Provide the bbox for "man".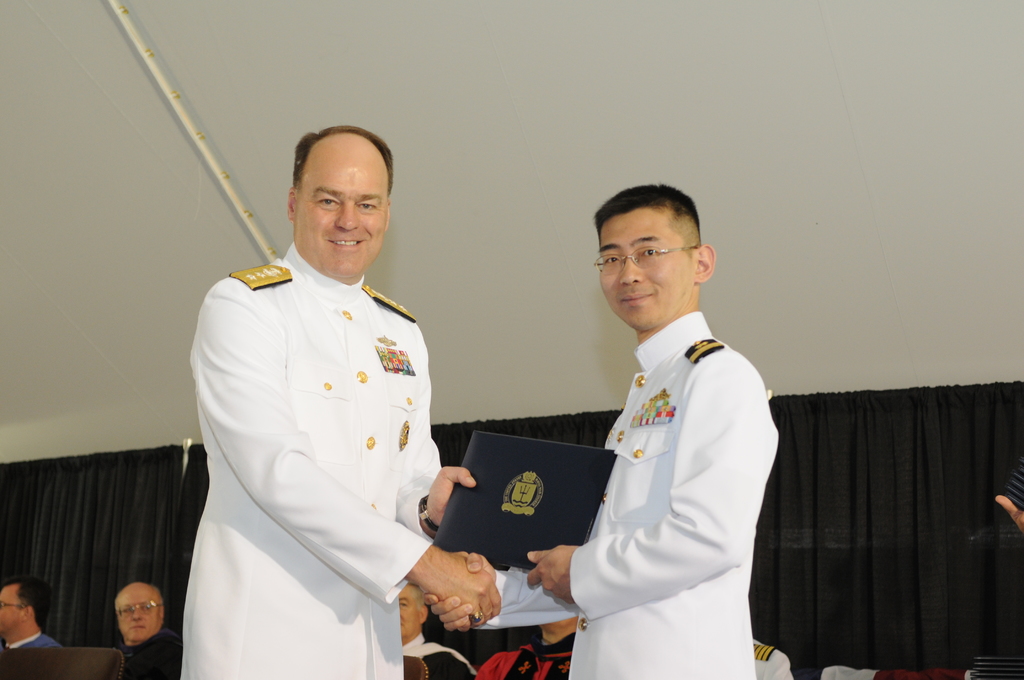
[x1=398, y1=575, x2=460, y2=679].
